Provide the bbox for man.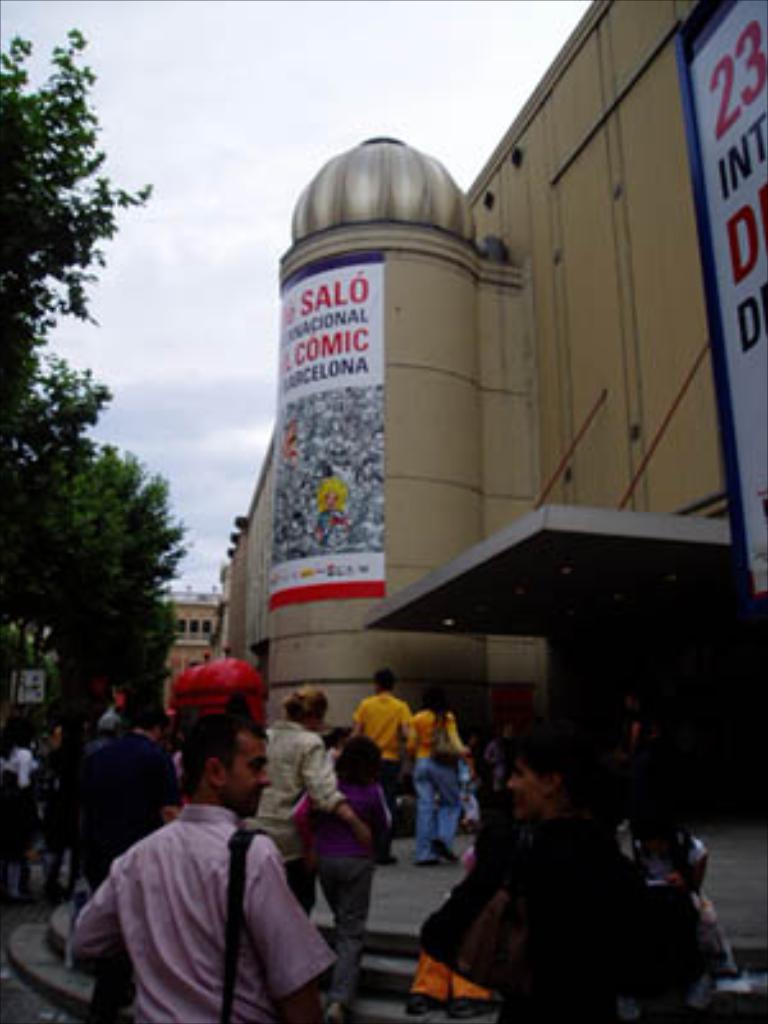
351/673/440/865.
